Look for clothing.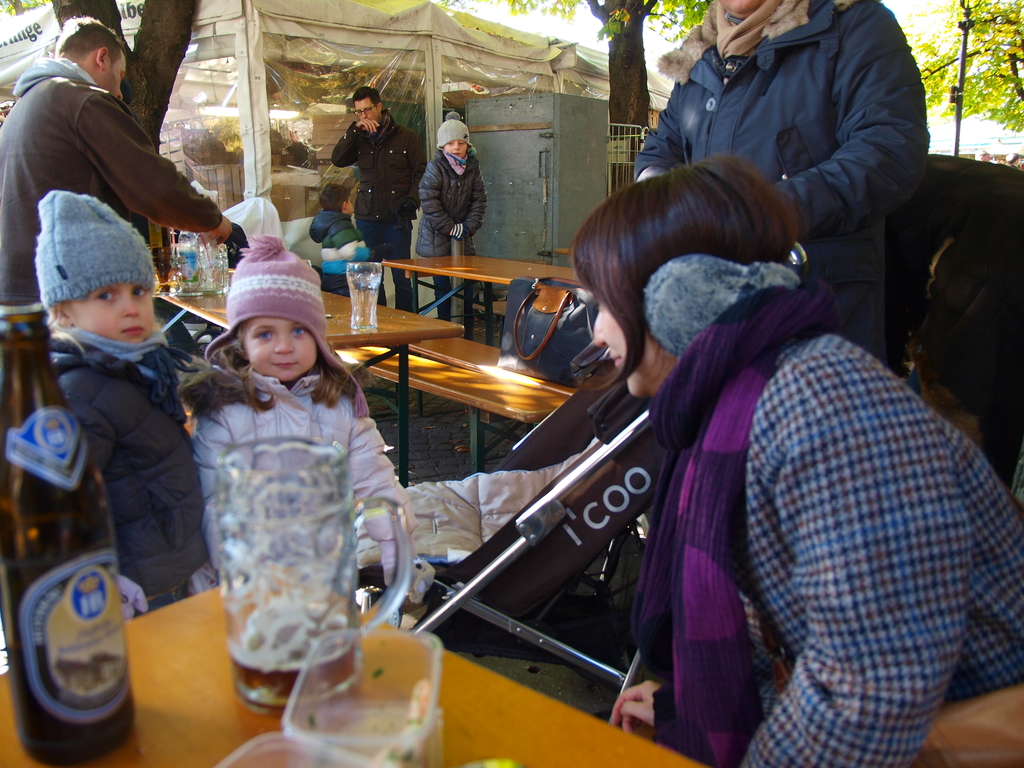
Found: {"x1": 0, "y1": 15, "x2": 242, "y2": 308}.
